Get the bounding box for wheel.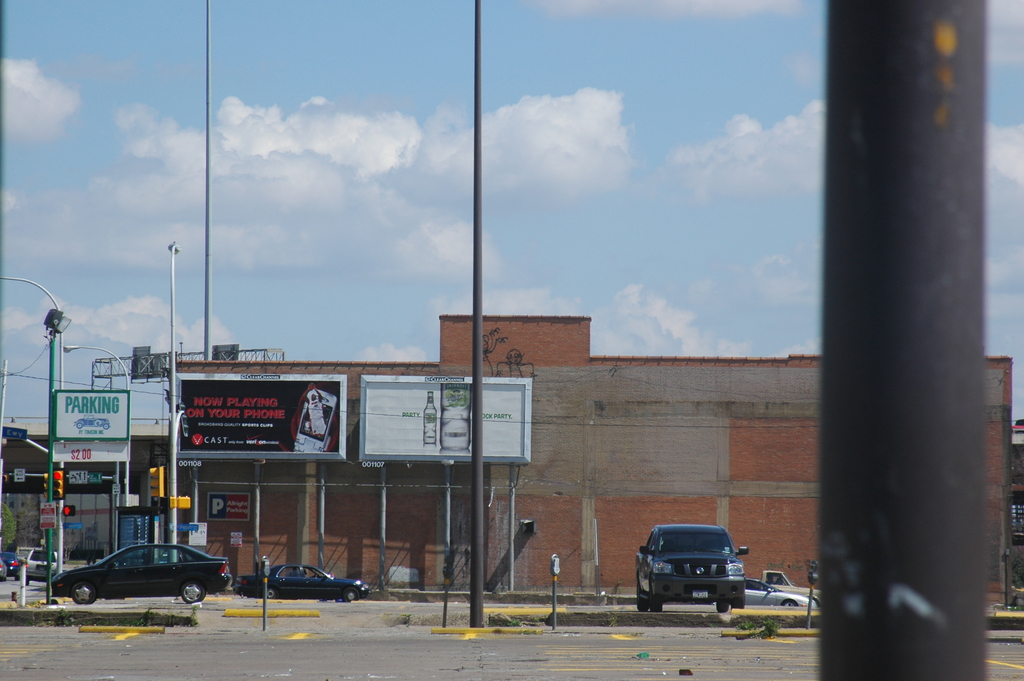
(left=637, top=591, right=646, bottom=612).
